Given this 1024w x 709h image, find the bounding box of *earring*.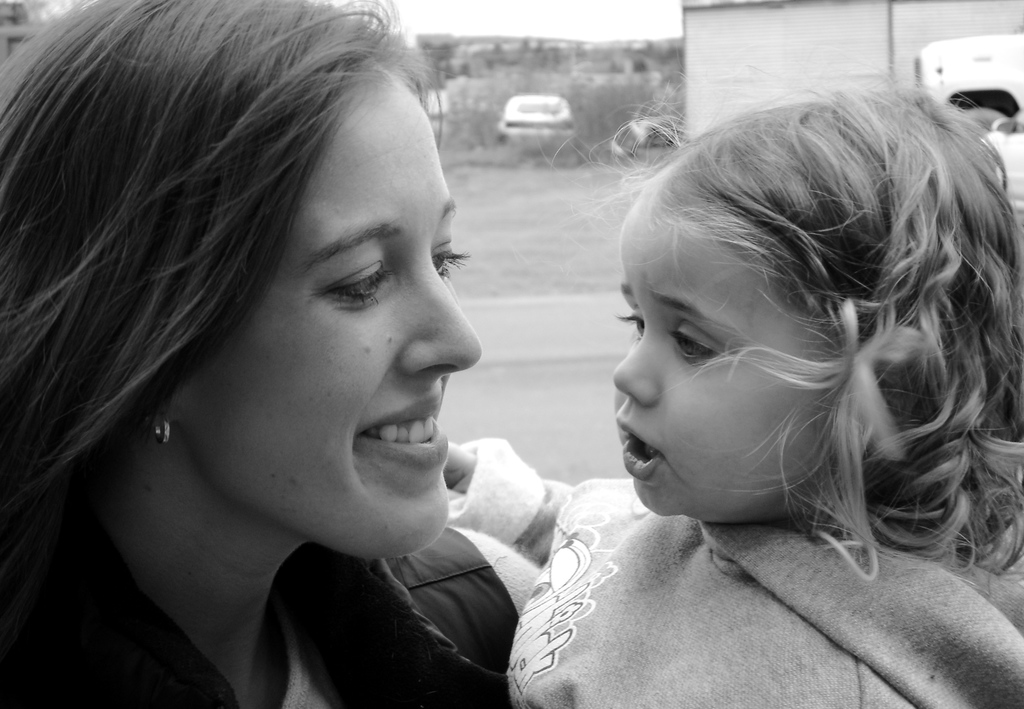
150, 408, 170, 447.
